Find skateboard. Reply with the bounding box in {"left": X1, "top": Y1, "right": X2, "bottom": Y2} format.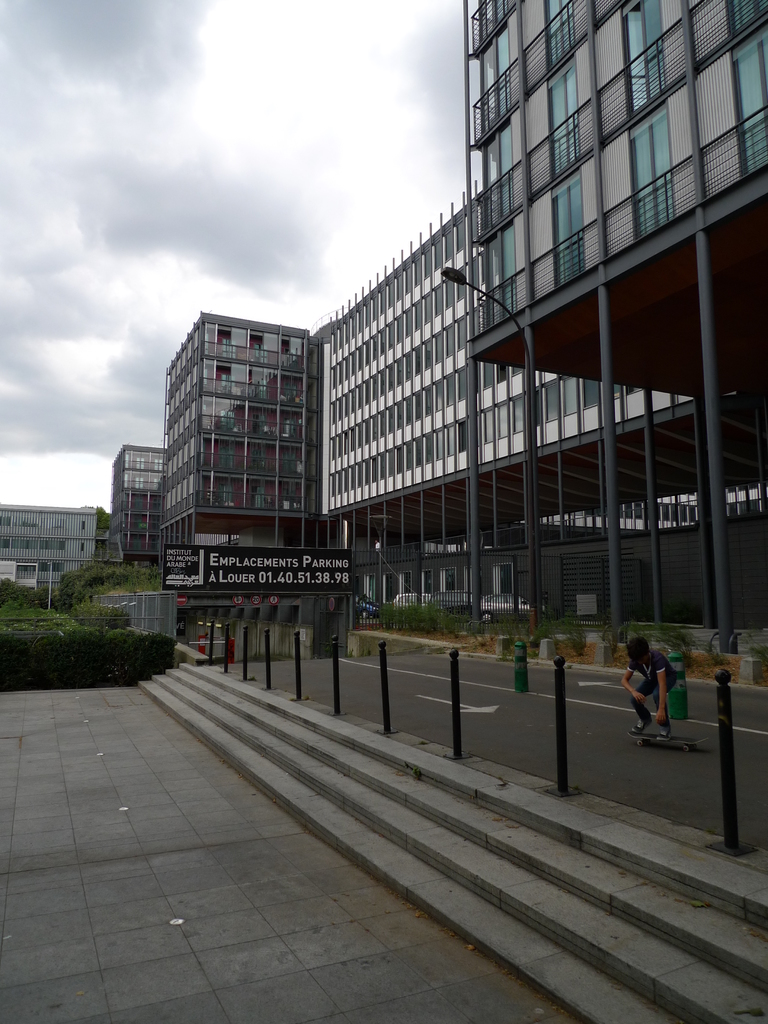
{"left": 628, "top": 732, "right": 709, "bottom": 756}.
